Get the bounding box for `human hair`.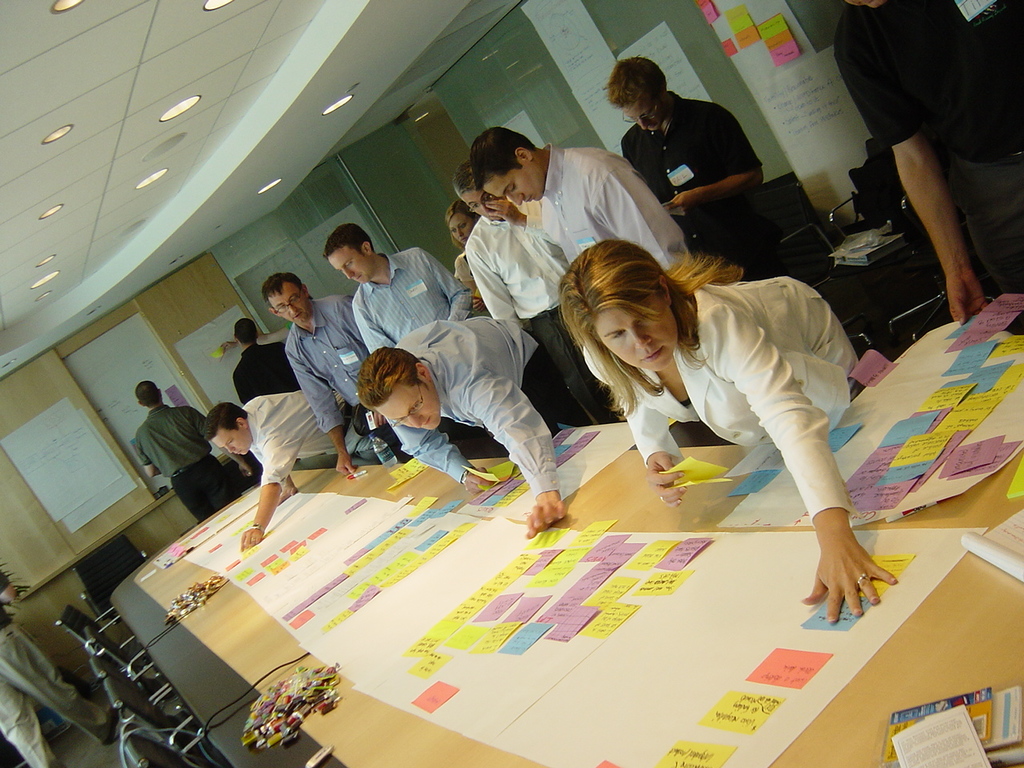
<bbox>135, 379, 162, 407</bbox>.
